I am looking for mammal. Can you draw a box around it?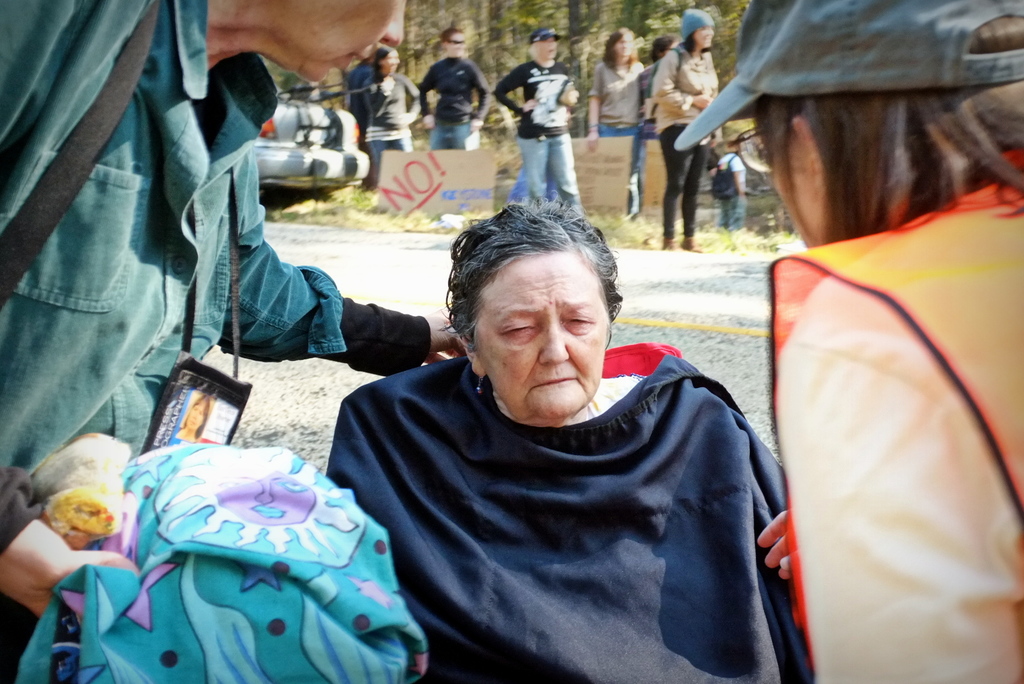
Sure, the bounding box is x1=651 y1=7 x2=719 y2=250.
